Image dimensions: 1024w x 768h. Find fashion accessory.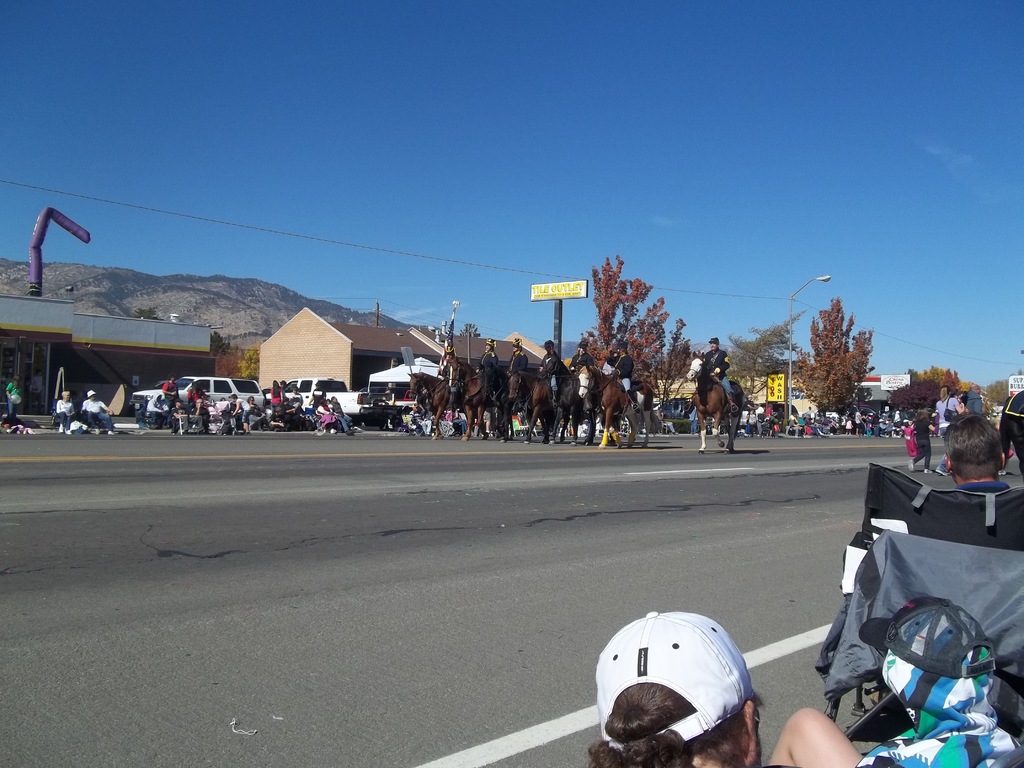
Rect(996, 468, 1006, 476).
